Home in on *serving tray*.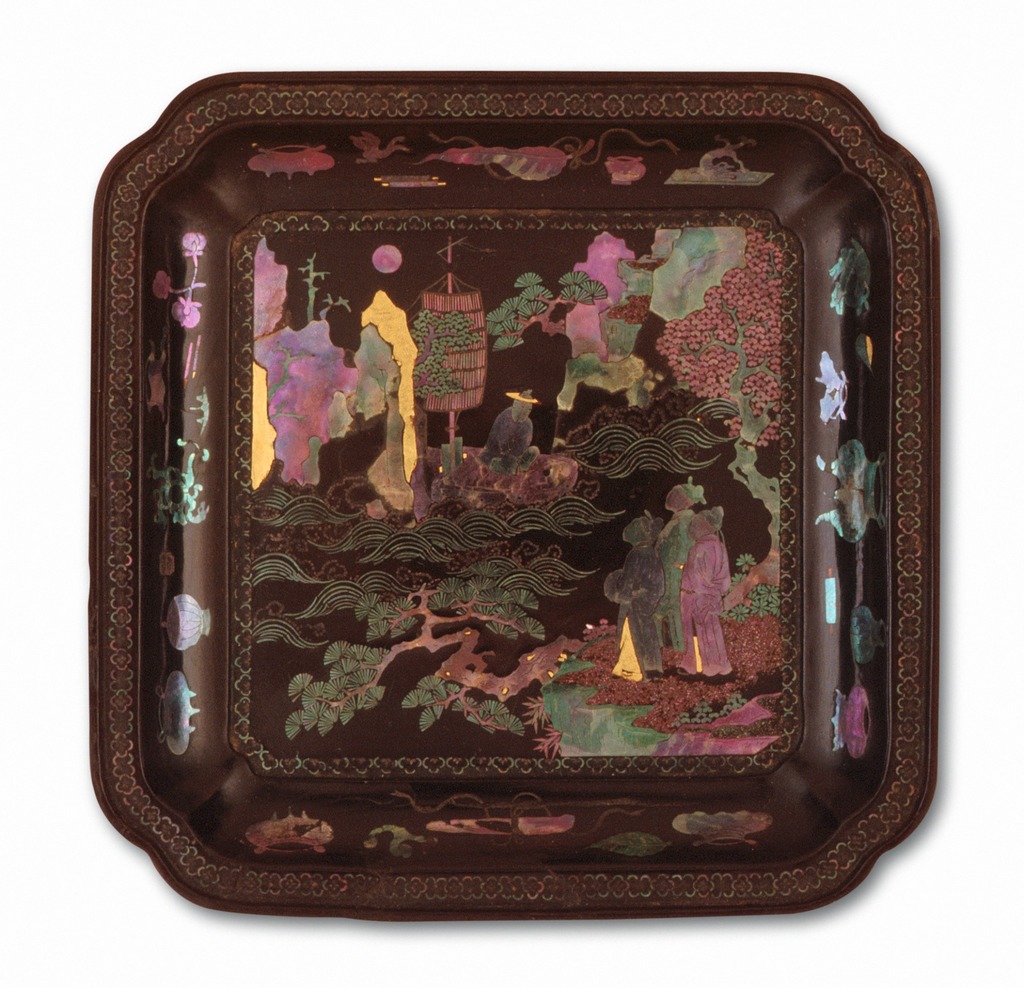
Homed in at bbox=(63, 72, 963, 930).
